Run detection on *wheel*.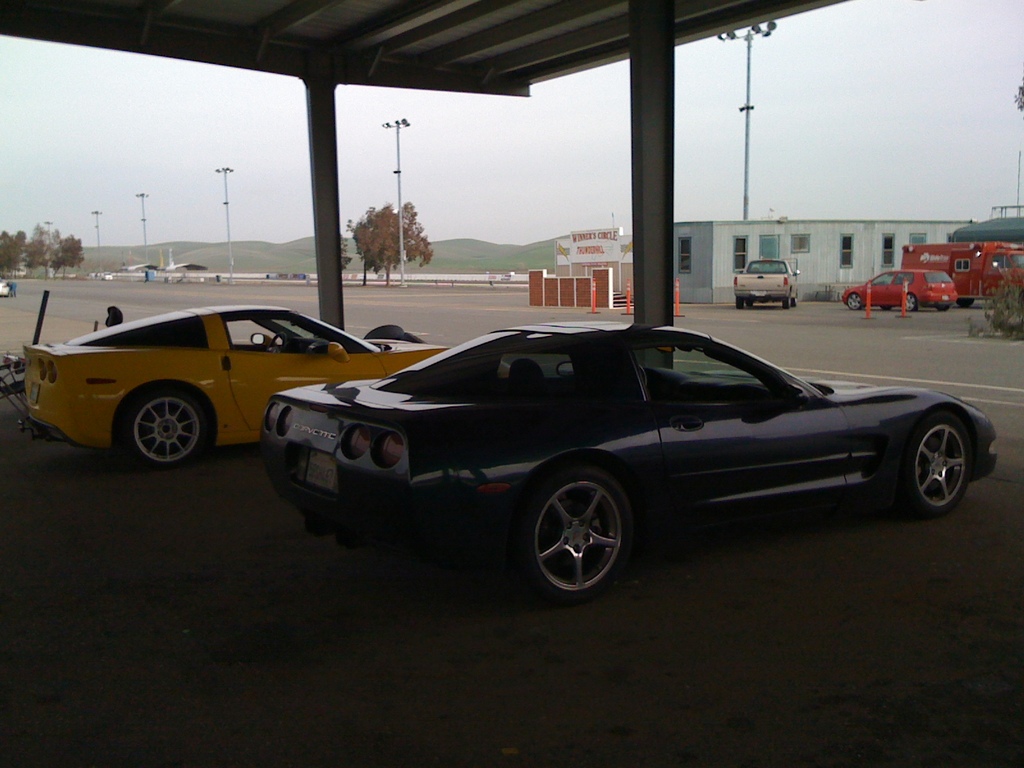
Result: bbox=[781, 298, 788, 307].
